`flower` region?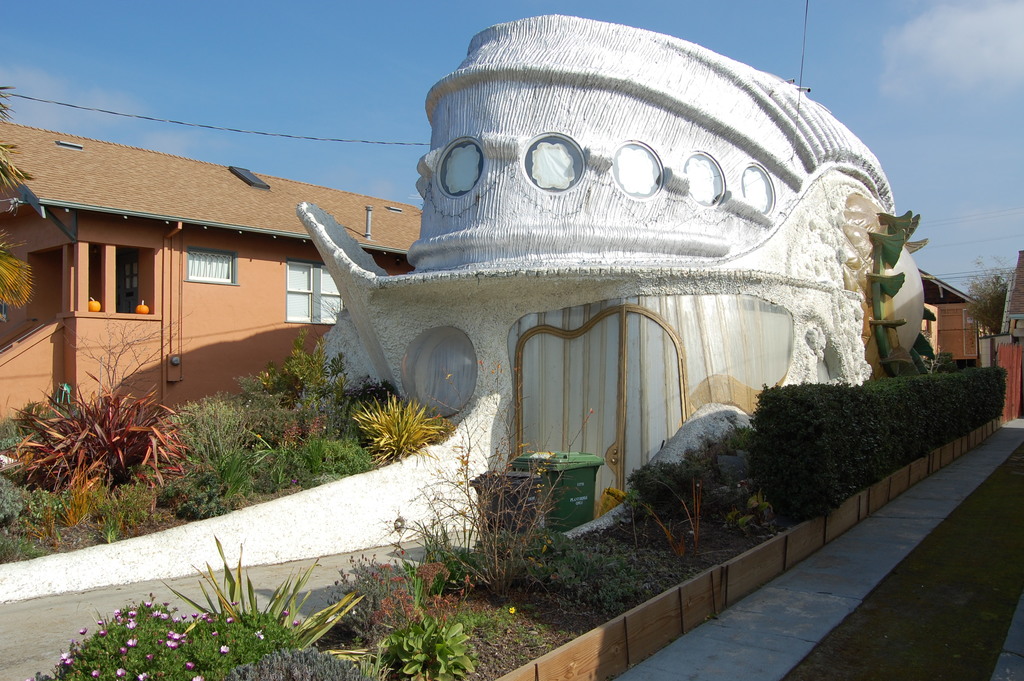
166:644:172:654
